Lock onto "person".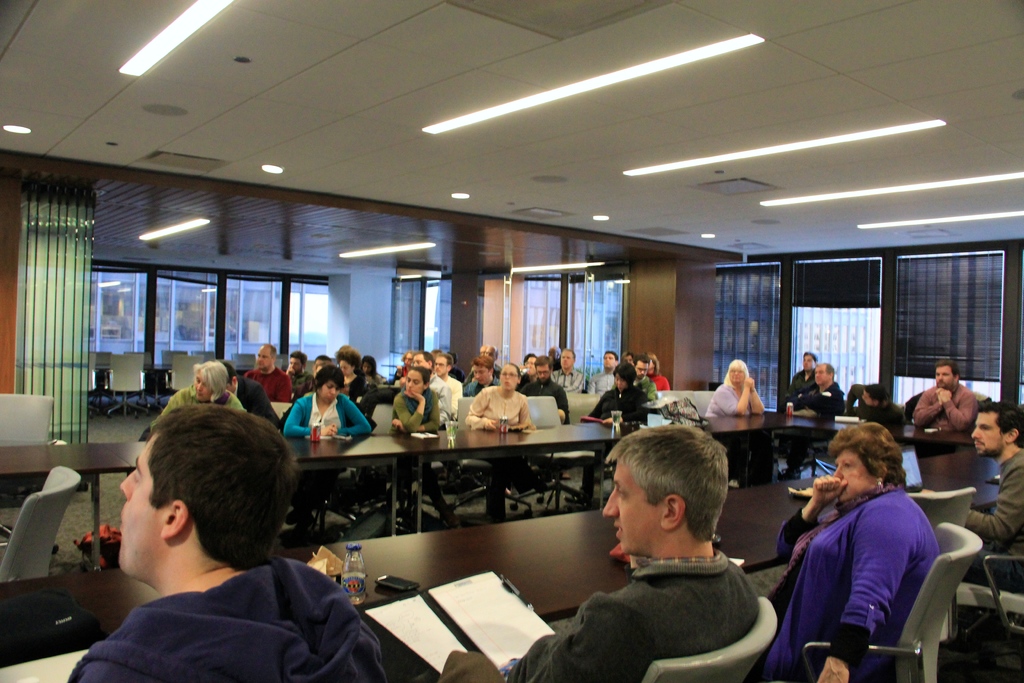
Locked: 744:418:940:682.
